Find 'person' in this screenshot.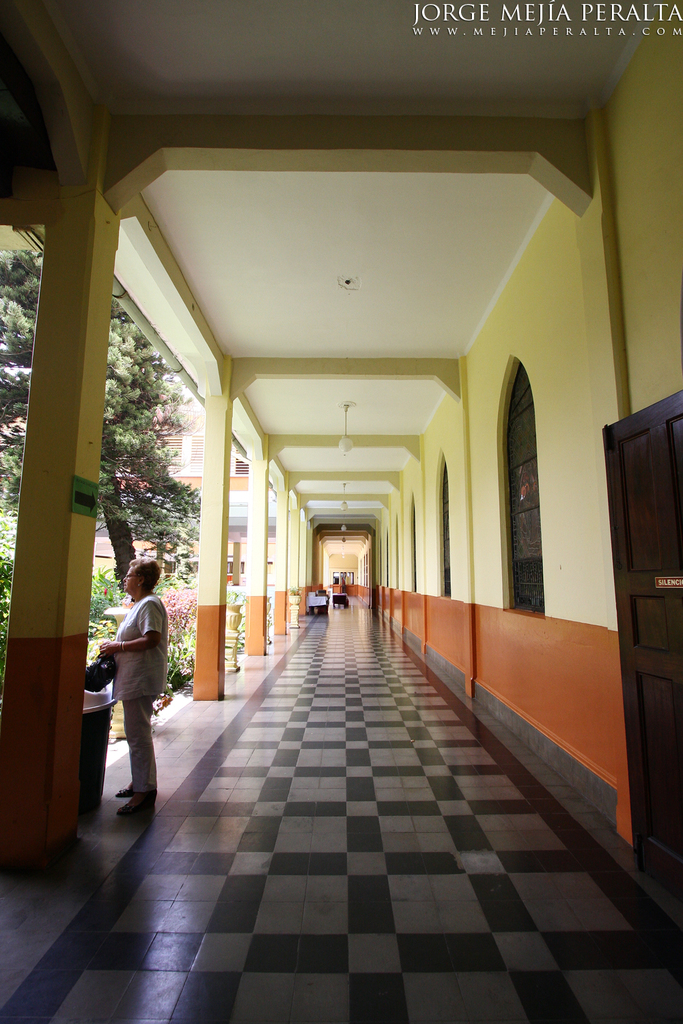
The bounding box for 'person' is region(89, 548, 175, 827).
